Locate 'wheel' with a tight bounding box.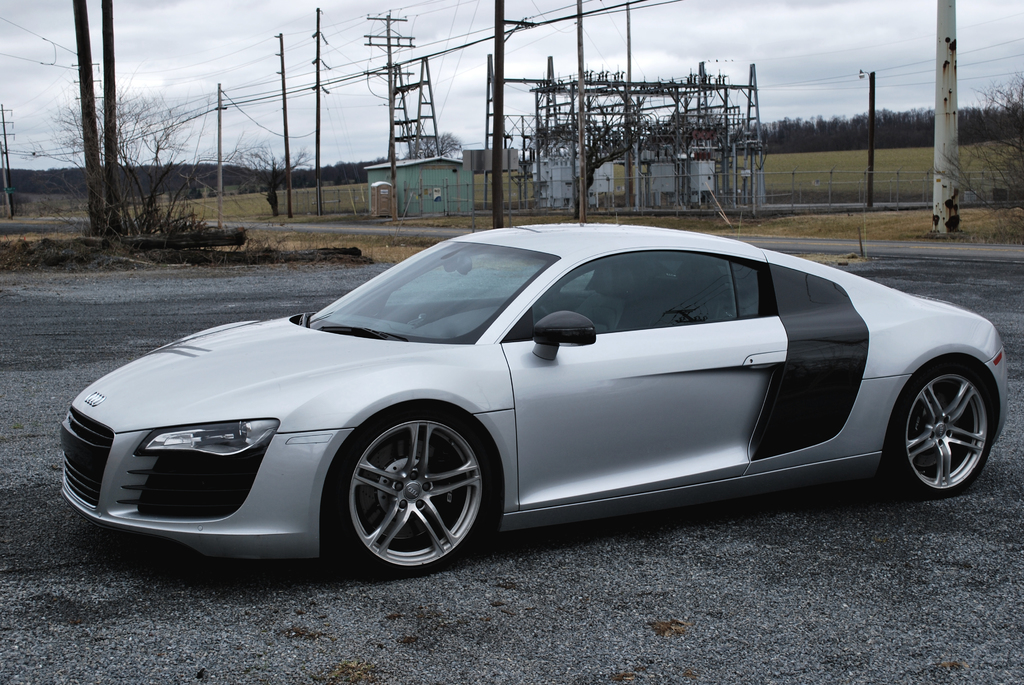
(x1=328, y1=405, x2=501, y2=578).
